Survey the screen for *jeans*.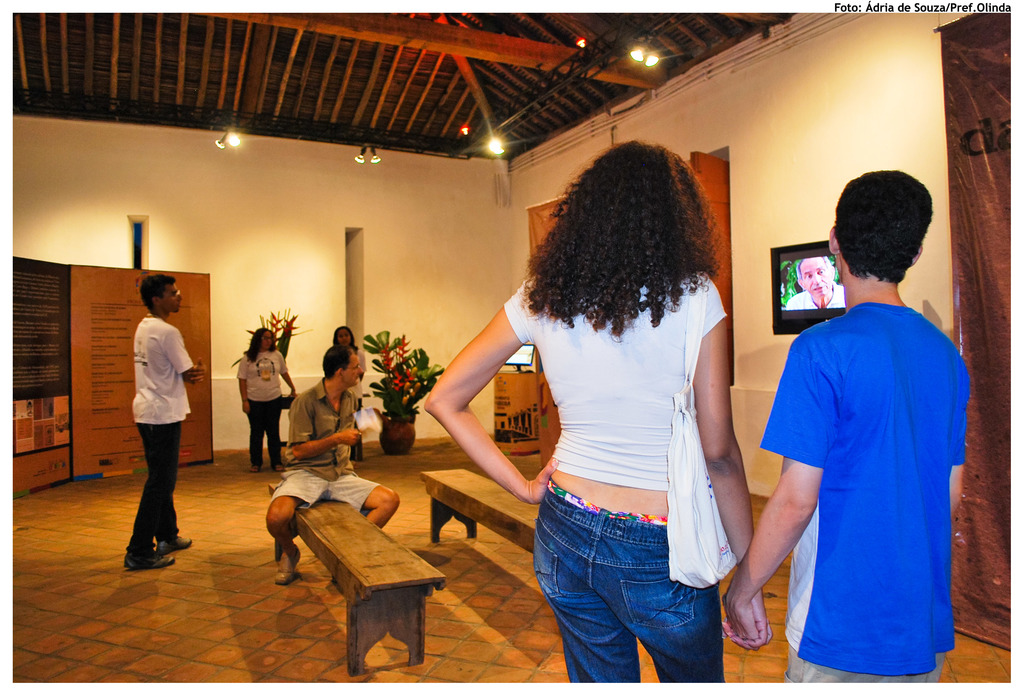
Survey found: {"left": 264, "top": 462, "right": 381, "bottom": 519}.
